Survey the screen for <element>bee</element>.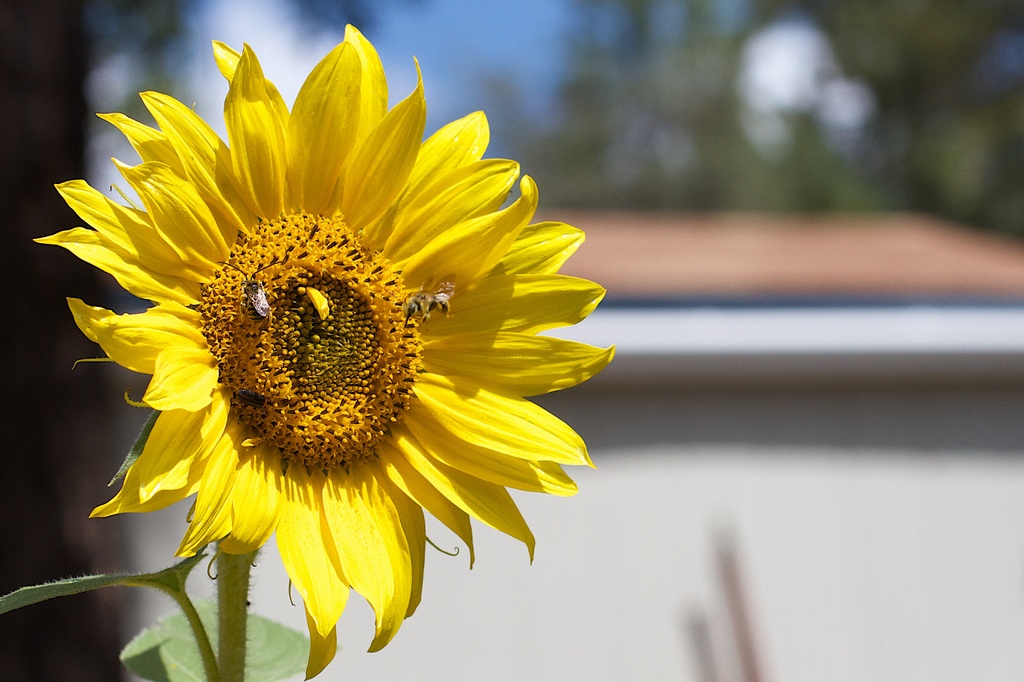
Survey found: bbox=(212, 264, 288, 327).
